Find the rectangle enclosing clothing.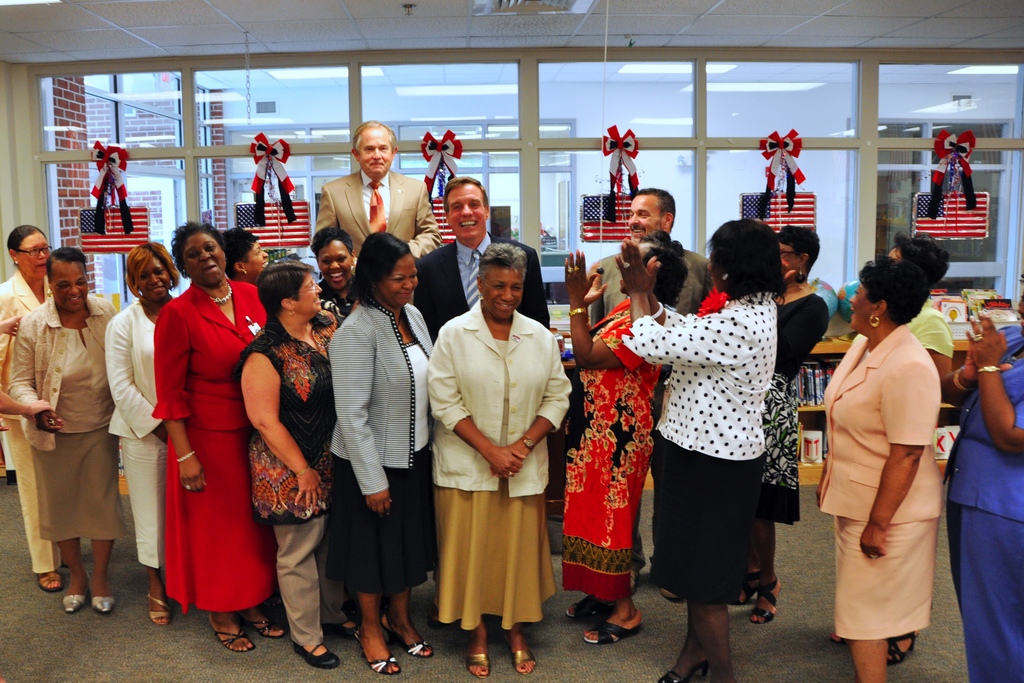
949,328,1023,682.
